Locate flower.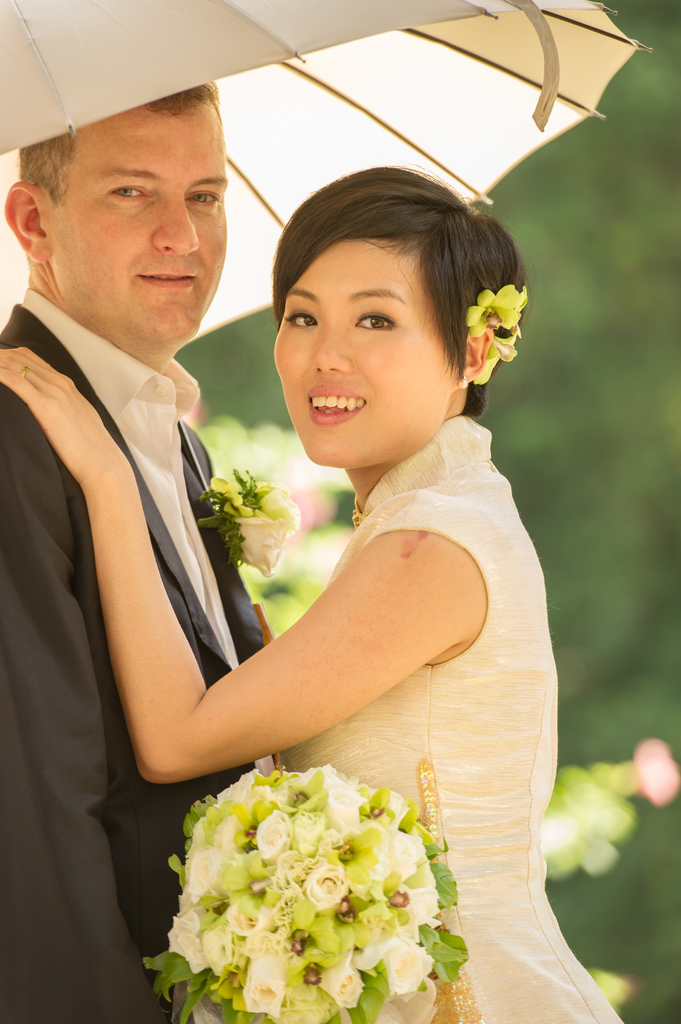
Bounding box: <box>231,511,284,581</box>.
